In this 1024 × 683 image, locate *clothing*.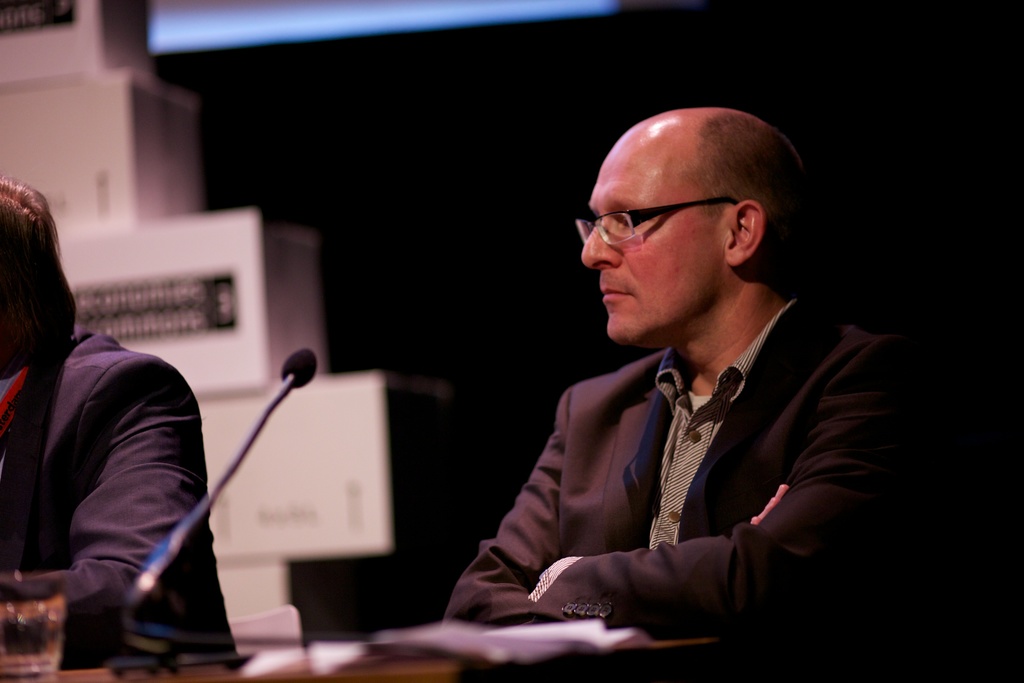
Bounding box: Rect(450, 298, 927, 641).
